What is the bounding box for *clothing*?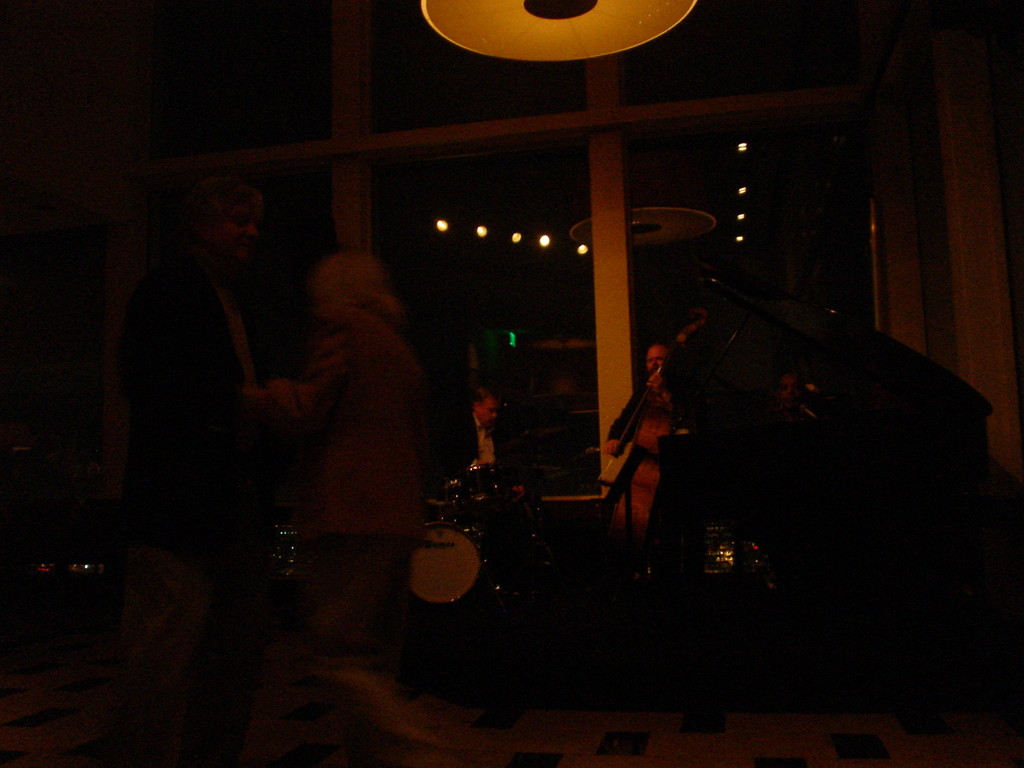
l=440, t=415, r=512, b=487.
